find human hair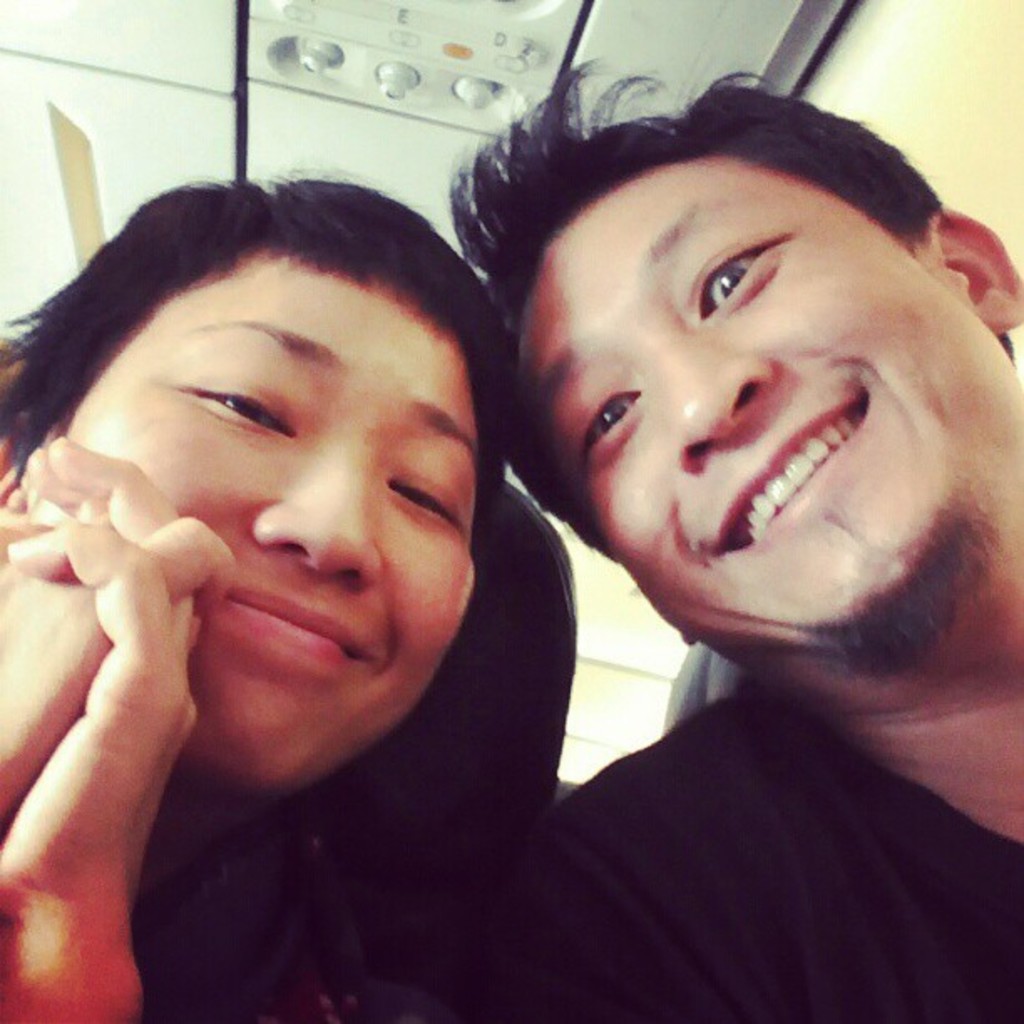
x1=437 y1=44 x2=952 y2=276
